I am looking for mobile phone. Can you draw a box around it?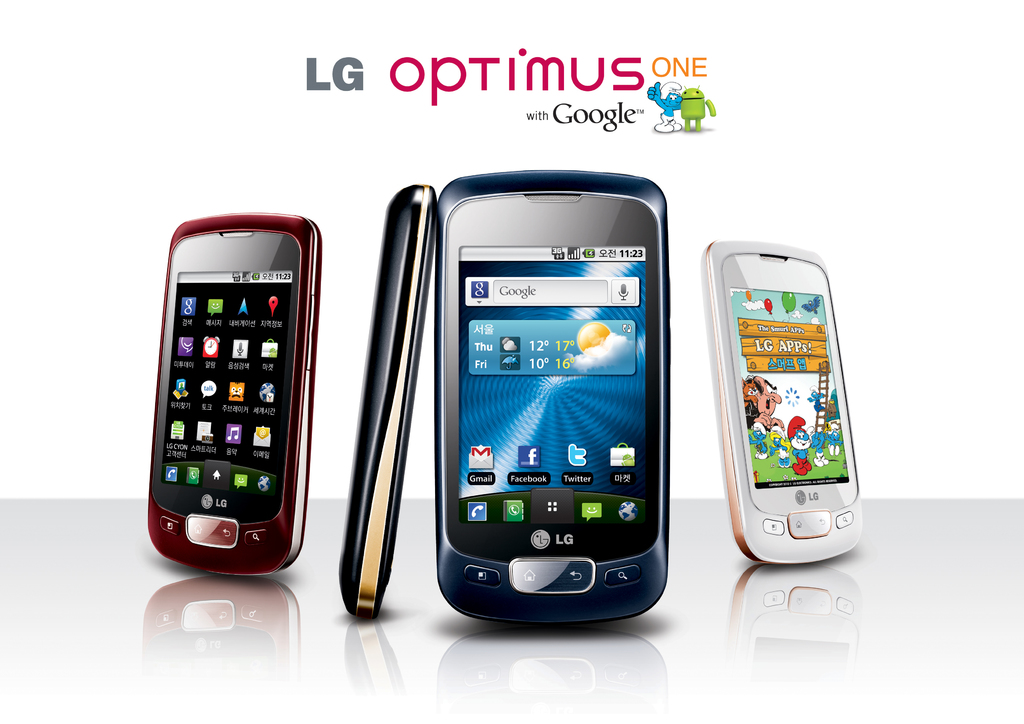
Sure, the bounding box is [left=432, top=168, right=667, bottom=628].
